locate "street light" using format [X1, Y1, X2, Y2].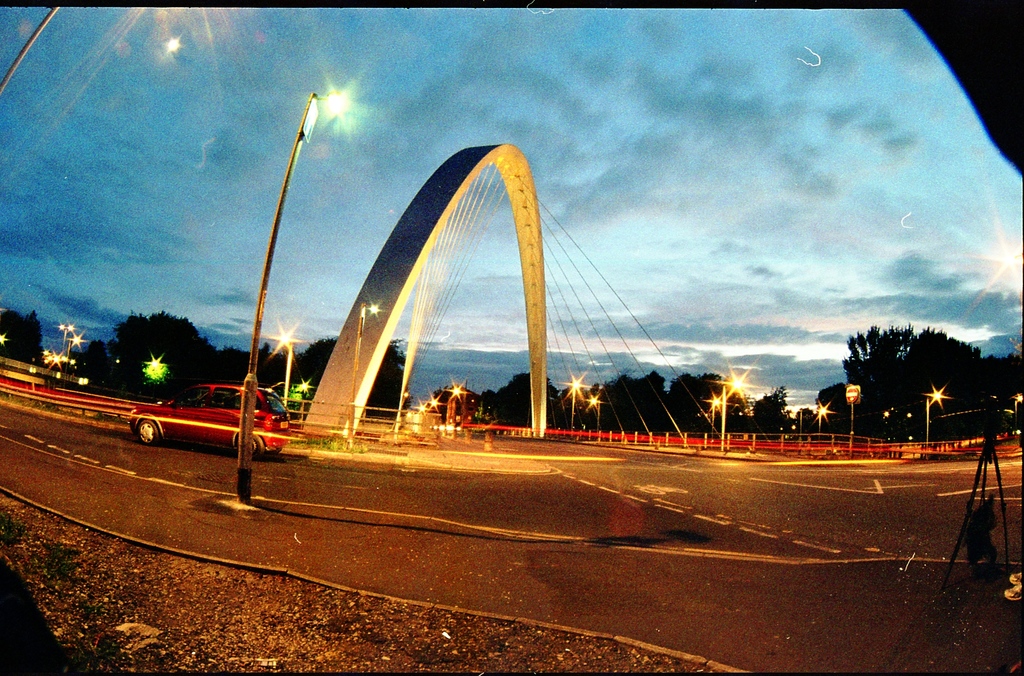
[812, 395, 835, 446].
